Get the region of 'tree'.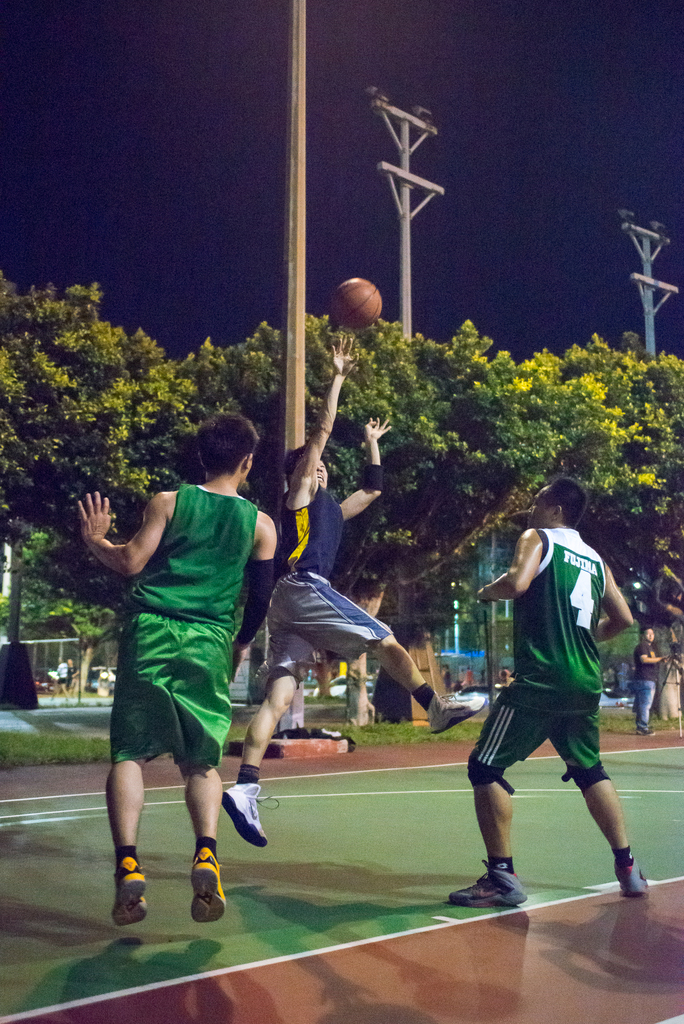
detection(529, 326, 683, 739).
